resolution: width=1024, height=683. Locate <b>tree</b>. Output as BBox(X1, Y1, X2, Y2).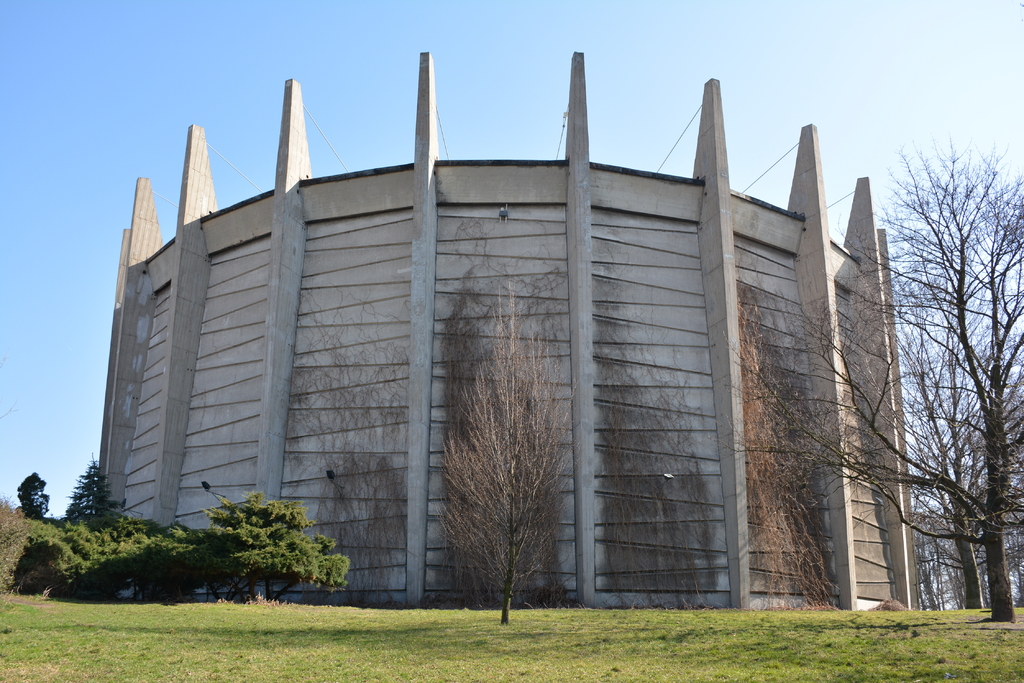
BBox(888, 336, 1023, 612).
